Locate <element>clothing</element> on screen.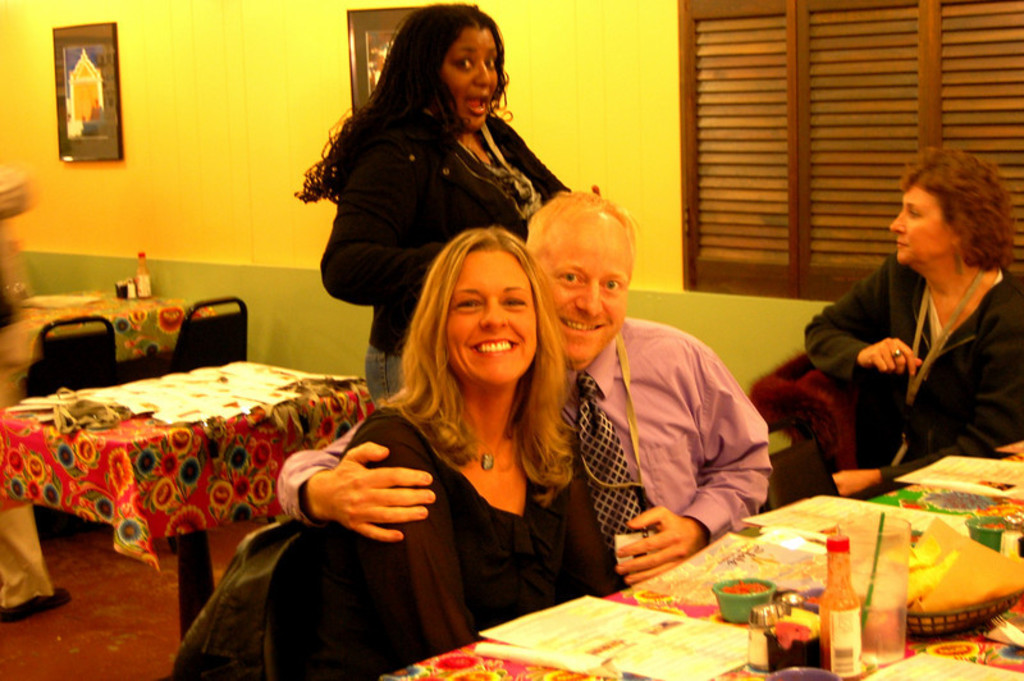
On screen at rect(316, 100, 580, 426).
